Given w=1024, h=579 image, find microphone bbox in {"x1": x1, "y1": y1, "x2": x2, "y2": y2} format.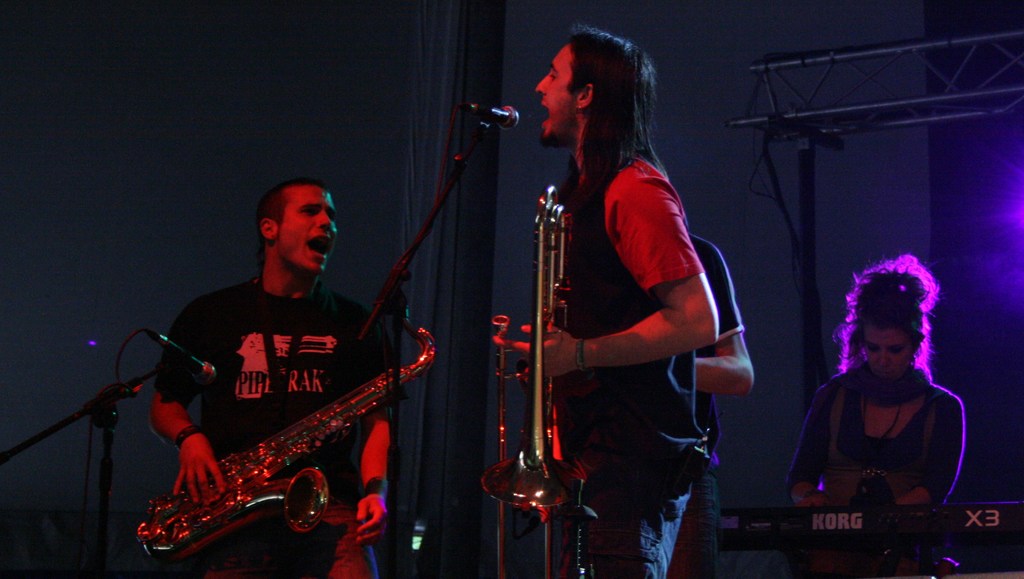
{"x1": 481, "y1": 104, "x2": 521, "y2": 129}.
